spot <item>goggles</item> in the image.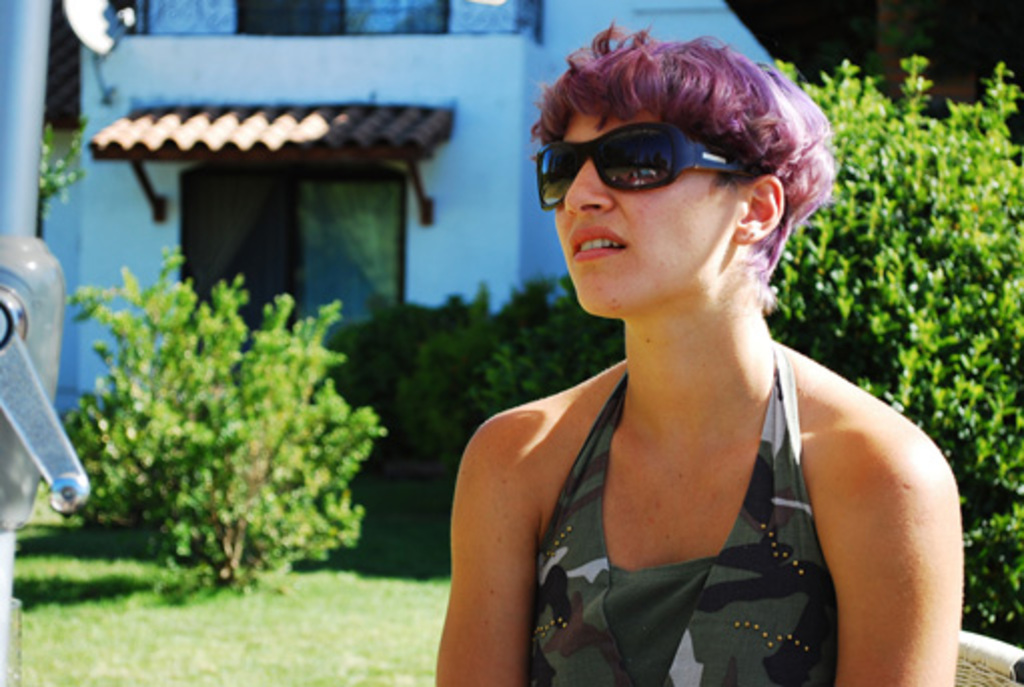
<item>goggles</item> found at {"x1": 535, "y1": 120, "x2": 778, "y2": 208}.
